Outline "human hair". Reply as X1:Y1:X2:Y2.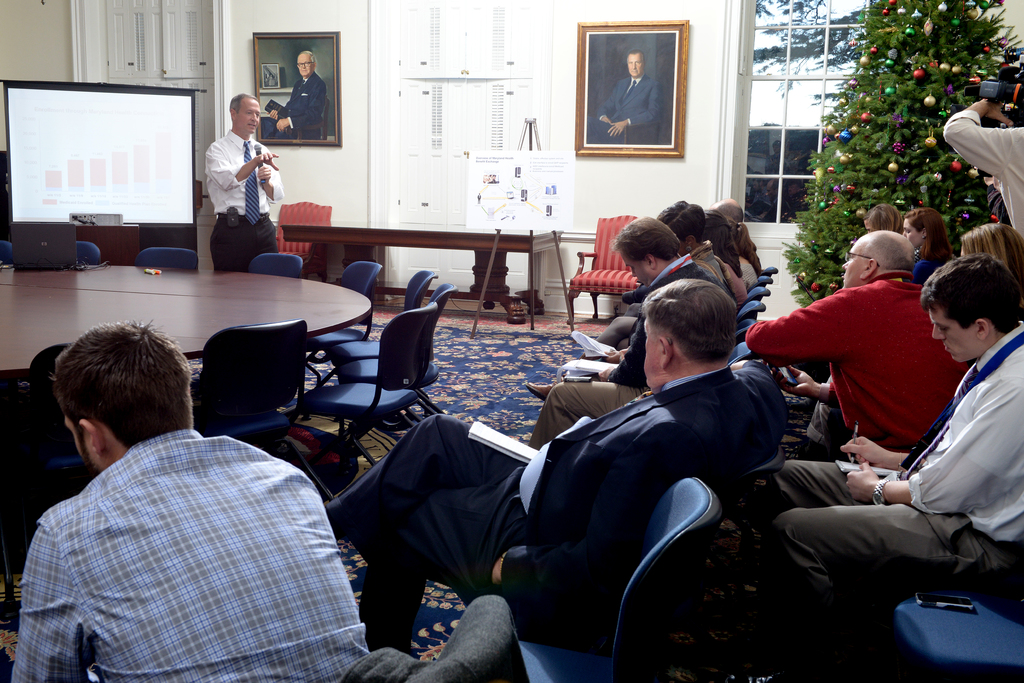
627:48:641:62.
